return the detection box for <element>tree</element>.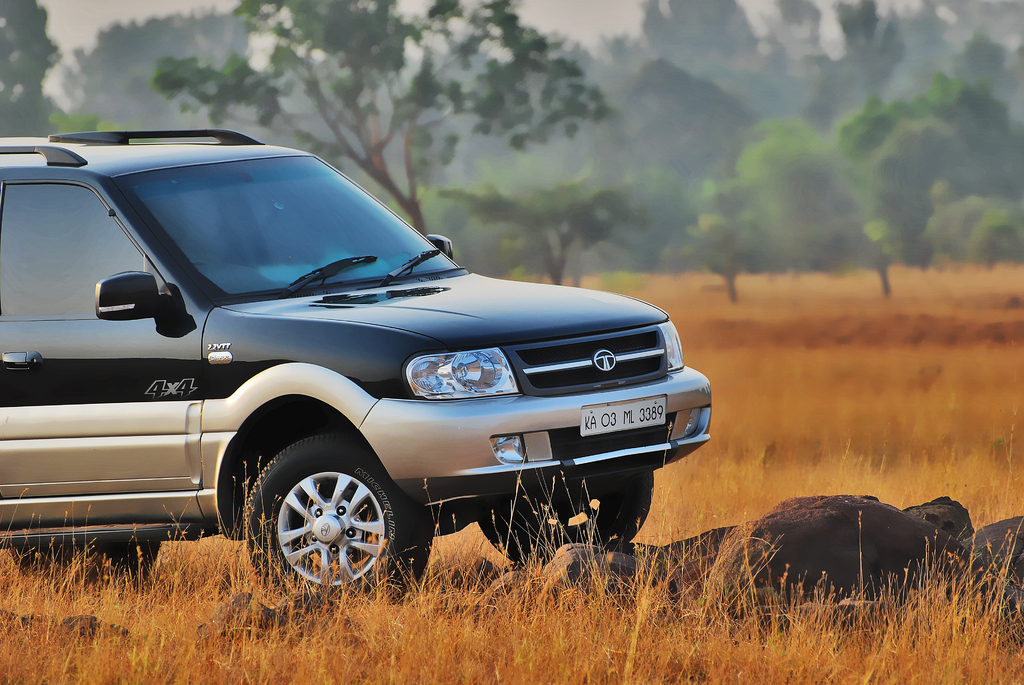
BBox(63, 0, 249, 134).
